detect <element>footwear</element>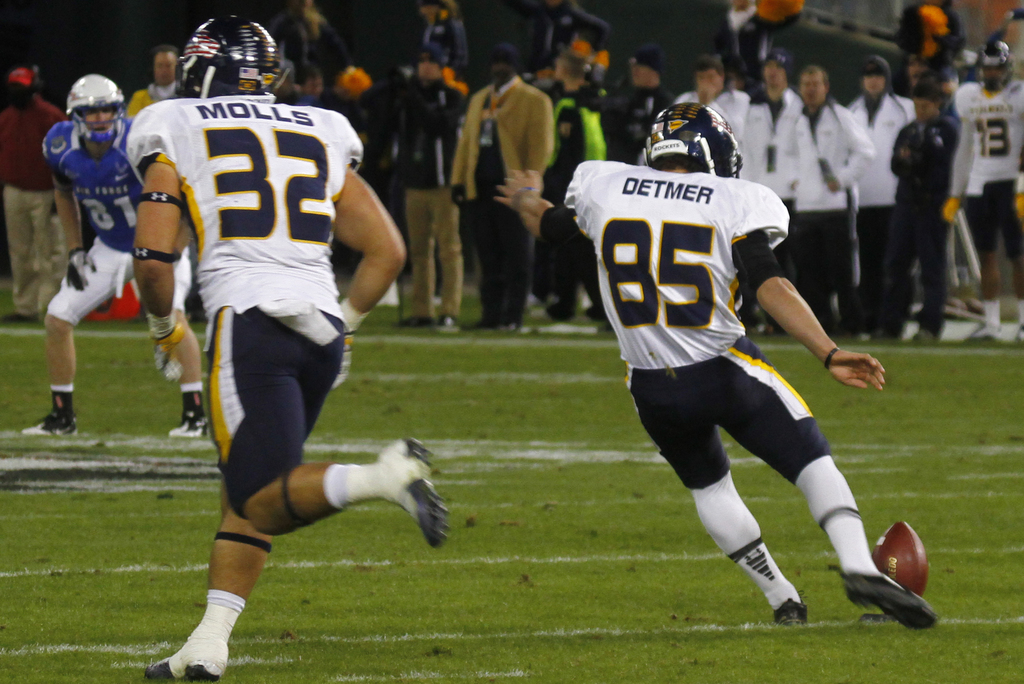
[x1=433, y1=313, x2=462, y2=334]
